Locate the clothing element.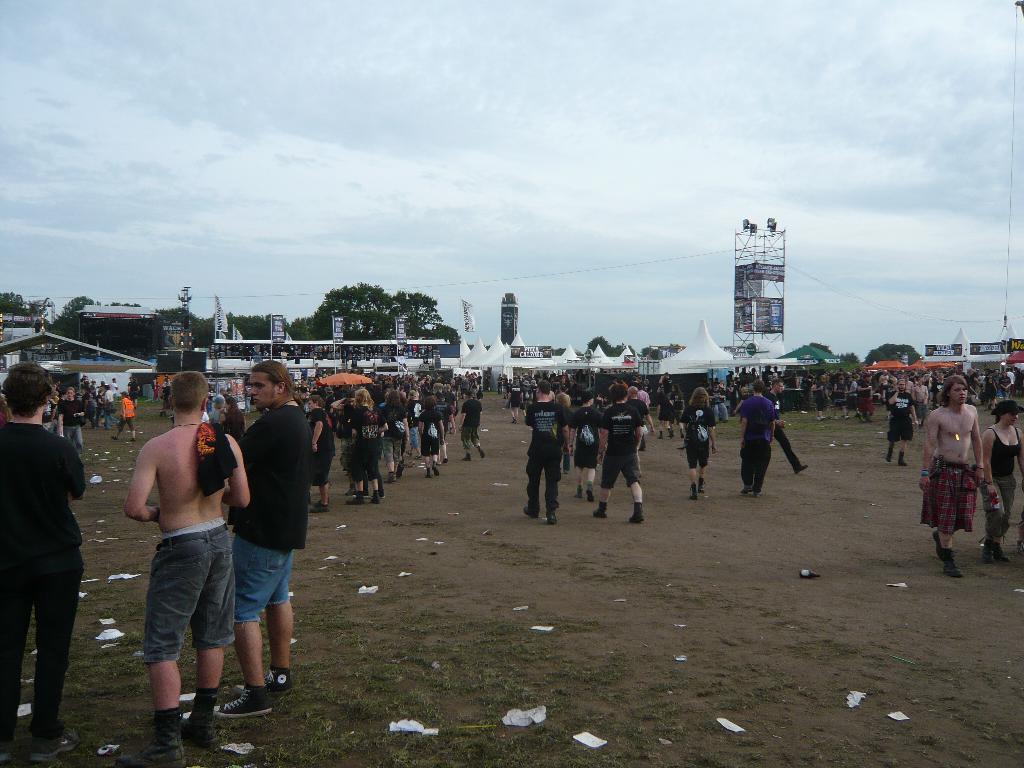
Element bbox: crop(886, 392, 914, 442).
